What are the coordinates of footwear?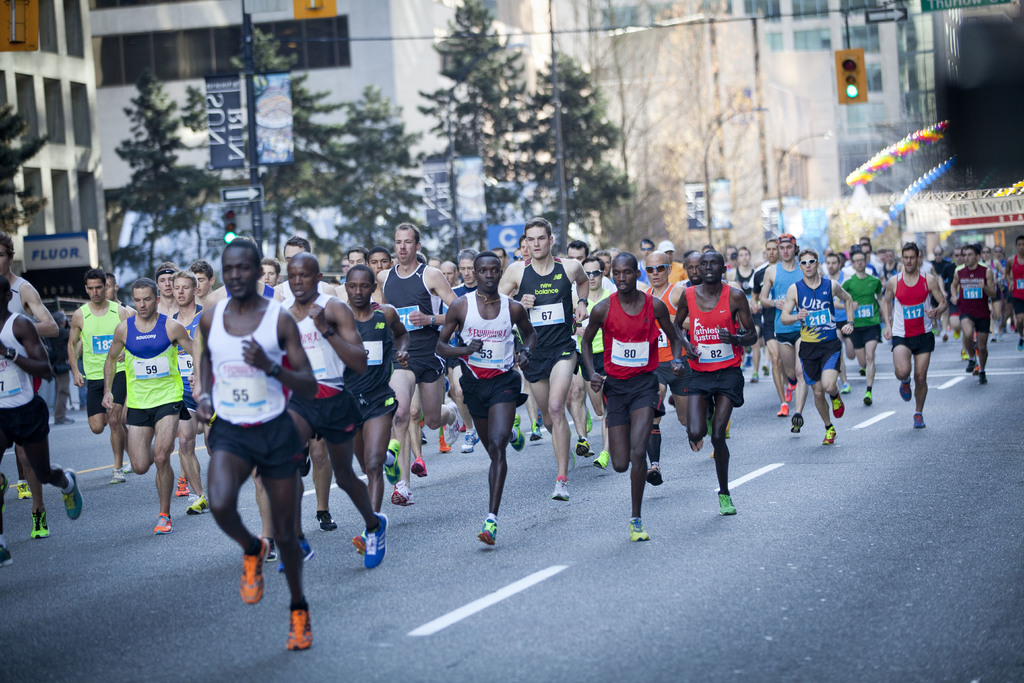
<bbox>726, 422, 731, 441</bbox>.
